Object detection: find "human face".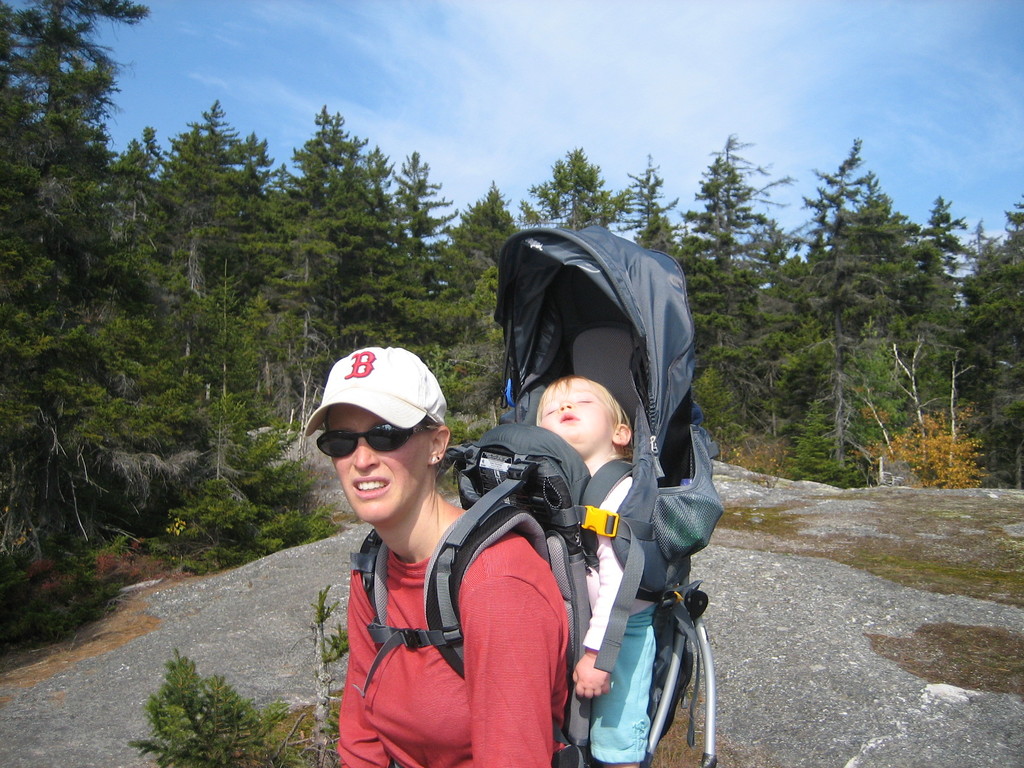
324/404/430/524.
